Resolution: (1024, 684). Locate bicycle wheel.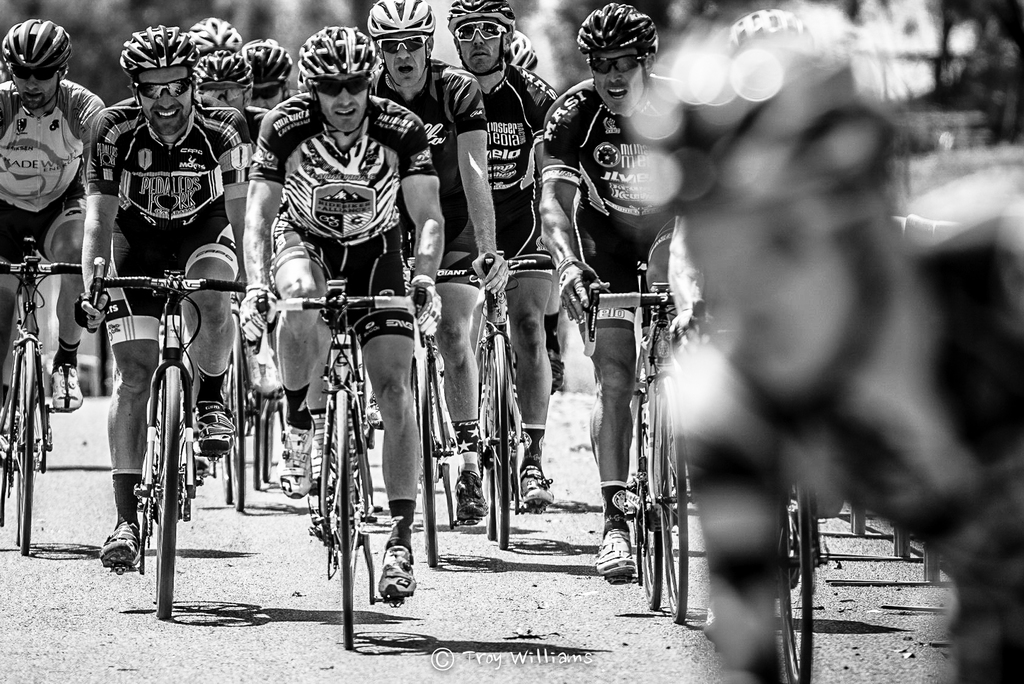
bbox(779, 478, 813, 683).
